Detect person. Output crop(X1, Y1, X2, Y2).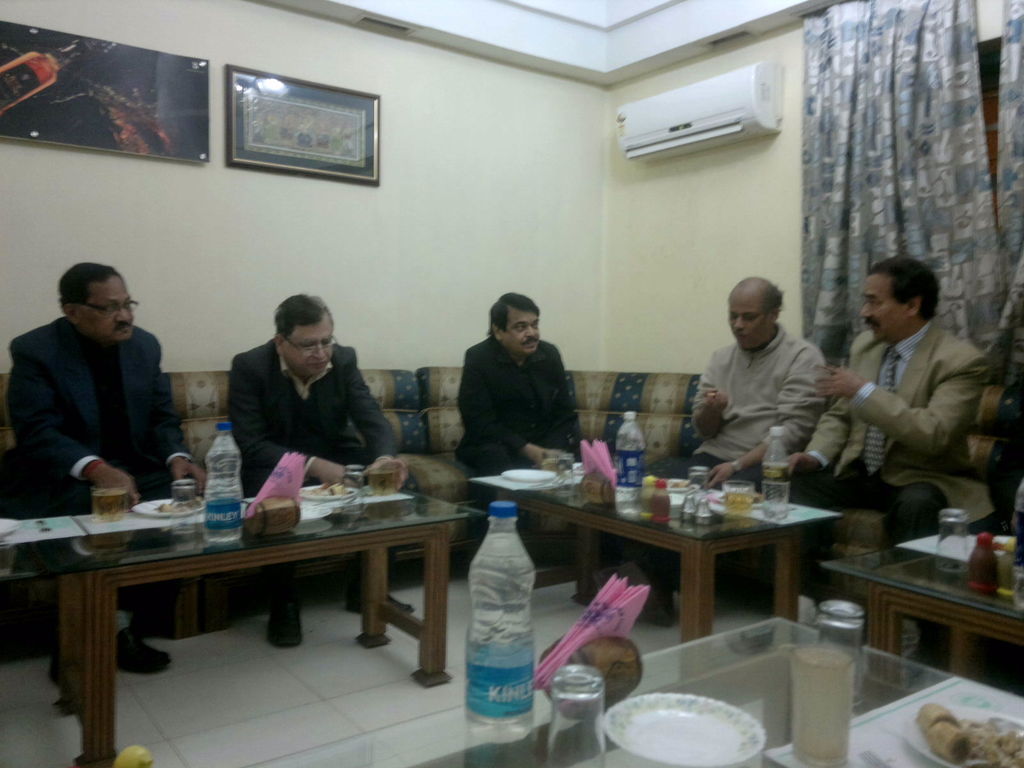
crop(630, 275, 829, 621).
